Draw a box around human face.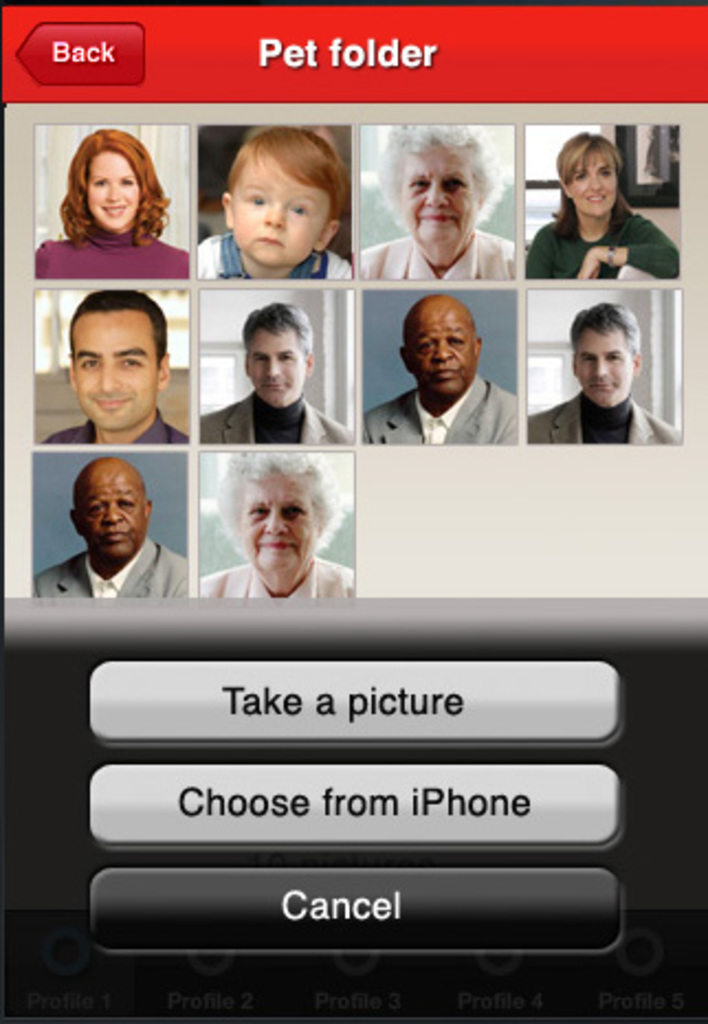
Rect(567, 160, 618, 220).
